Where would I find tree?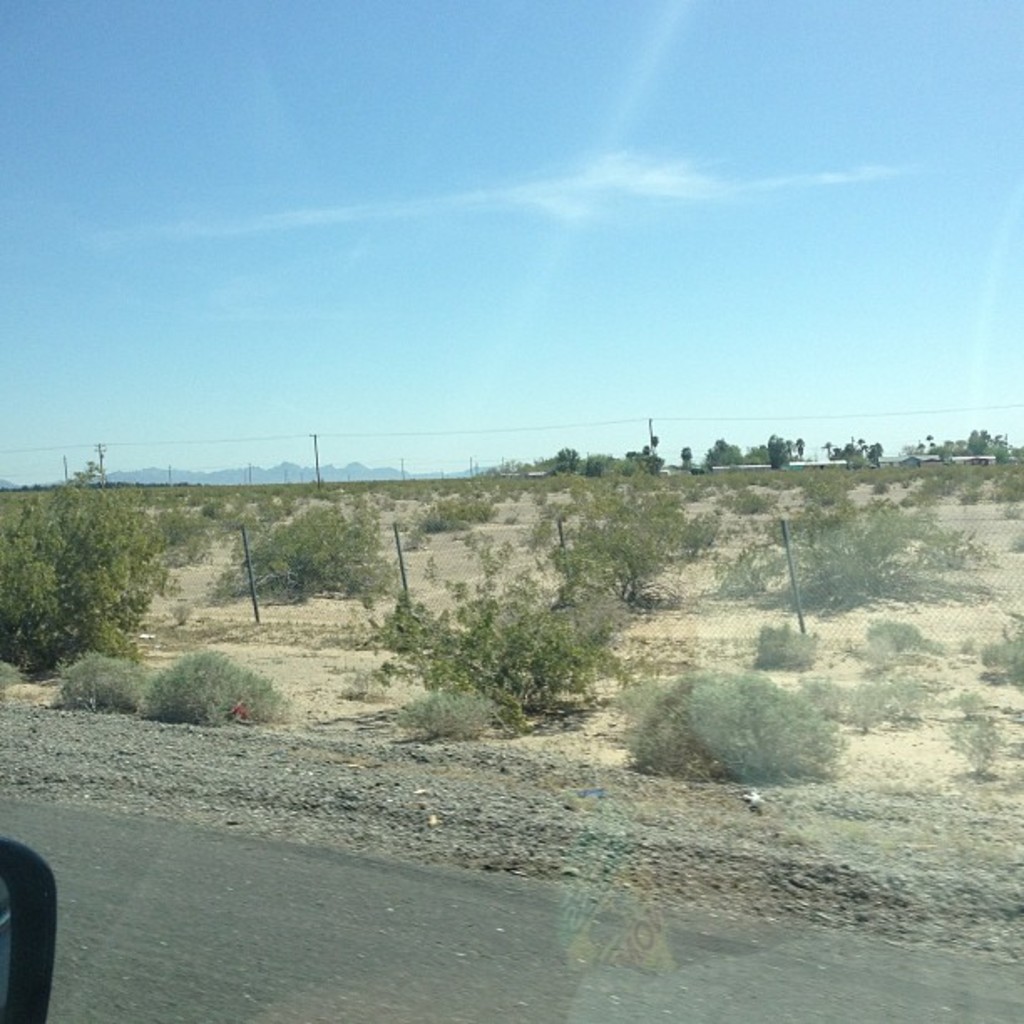
At bbox(0, 465, 174, 664).
